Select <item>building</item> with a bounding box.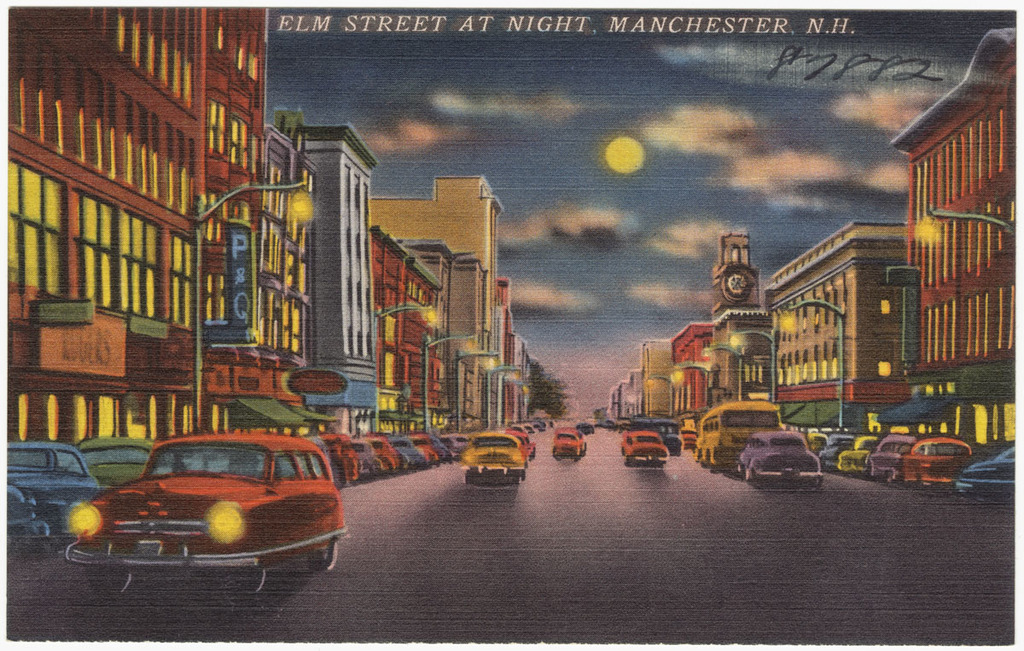
[left=886, top=26, right=1015, bottom=453].
